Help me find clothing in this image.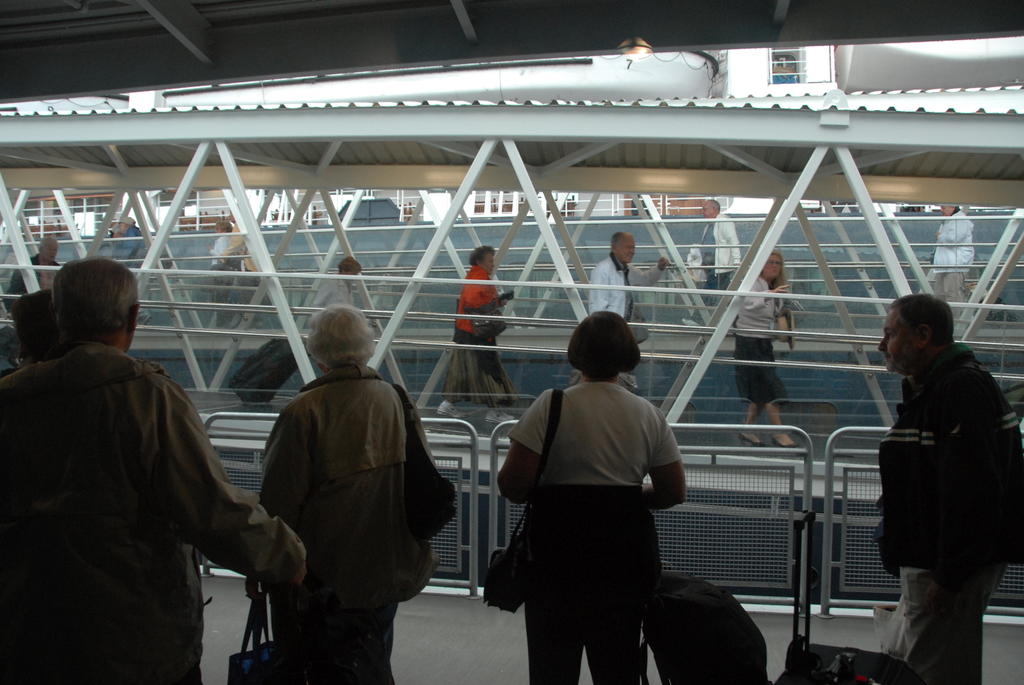
Found it: box=[505, 382, 690, 483].
